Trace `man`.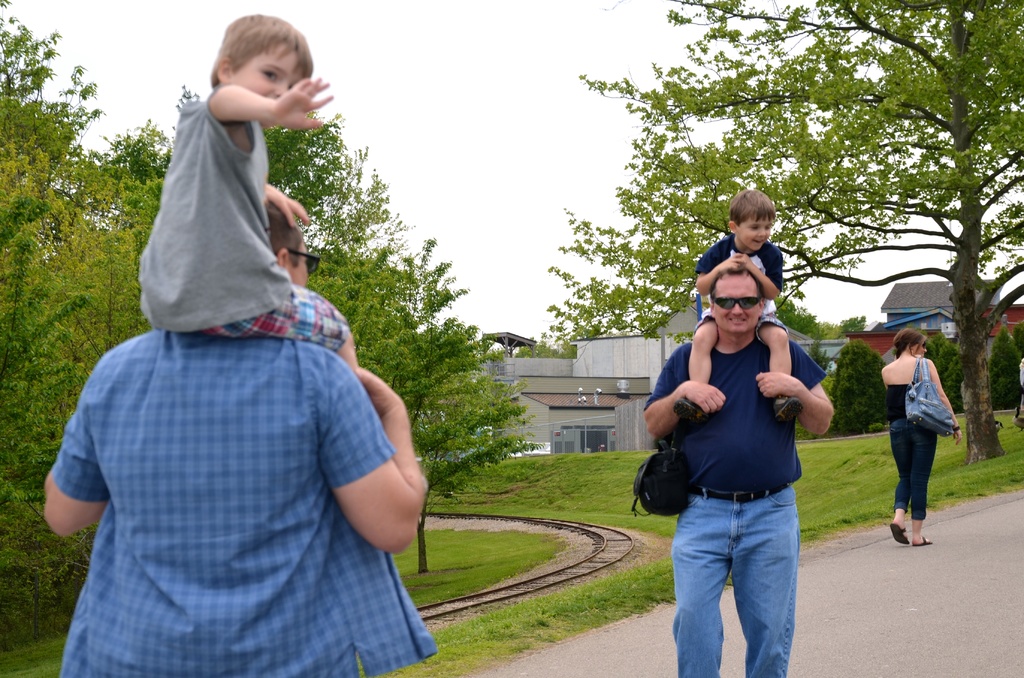
Traced to bbox(38, 197, 439, 677).
